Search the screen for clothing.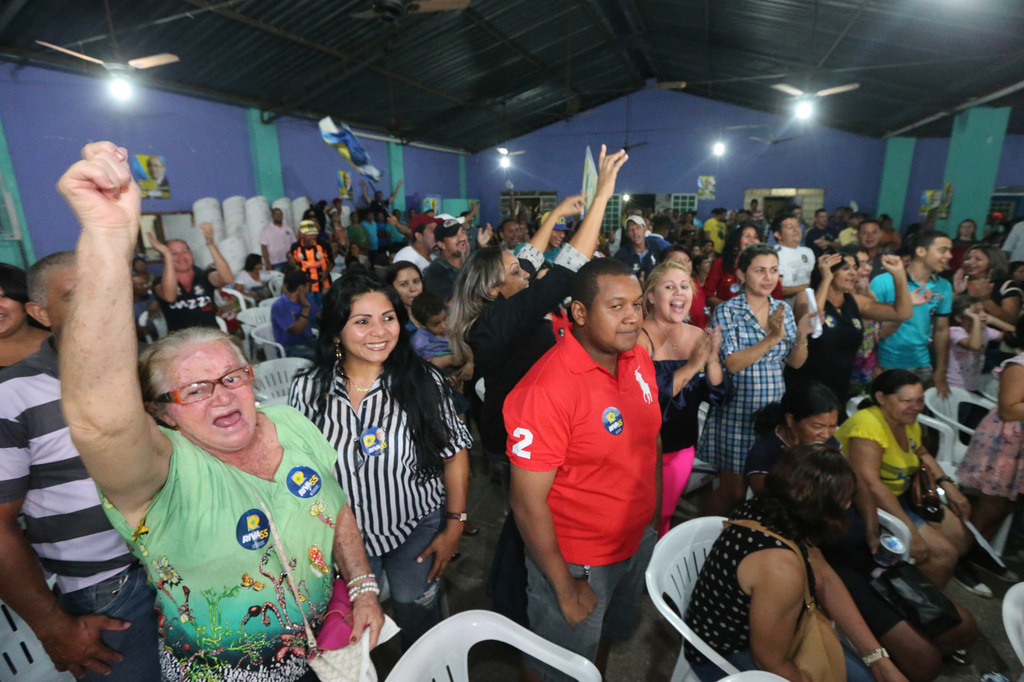
Found at Rect(97, 422, 340, 681).
